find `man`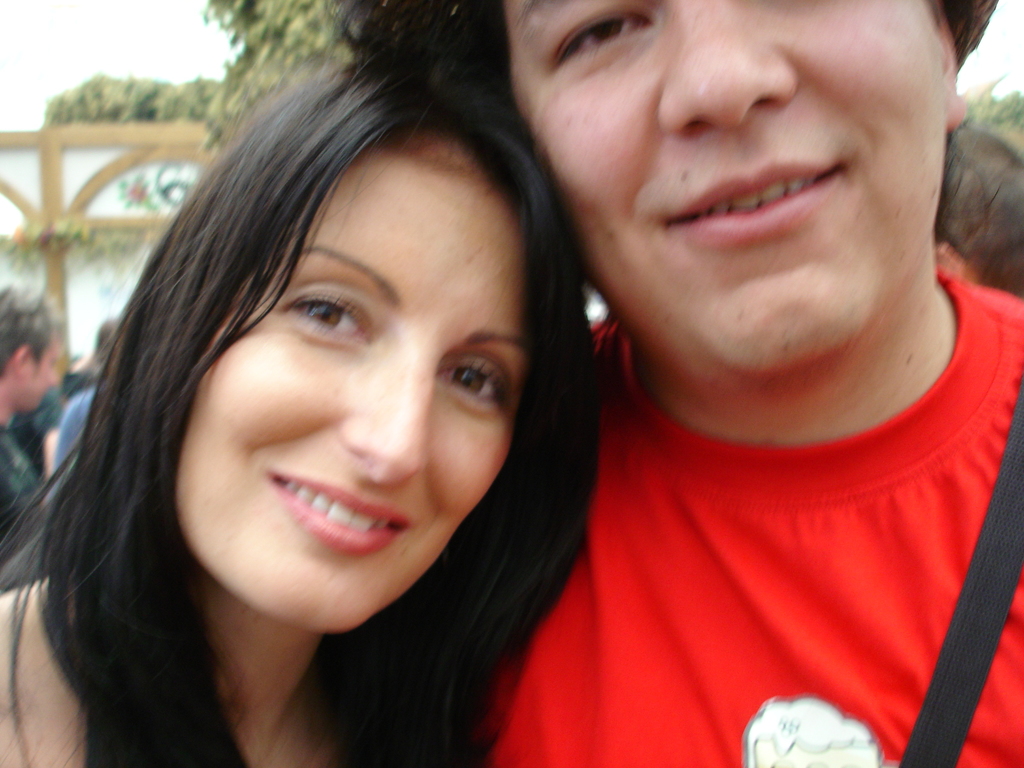
bbox=(0, 288, 65, 557)
